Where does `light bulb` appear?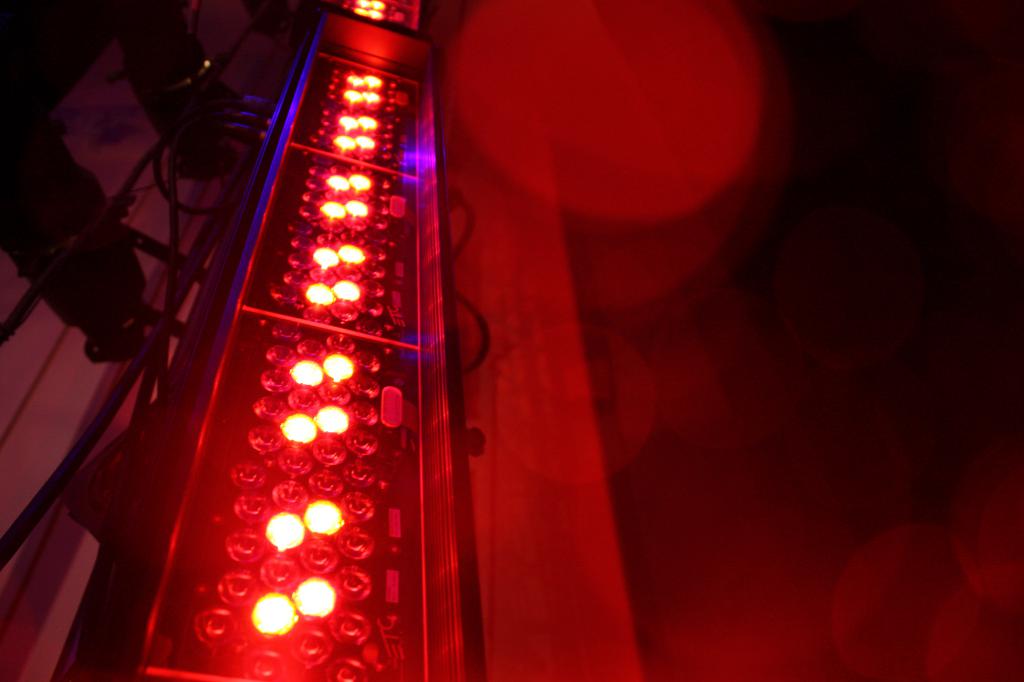
Appears at crop(291, 253, 310, 269).
